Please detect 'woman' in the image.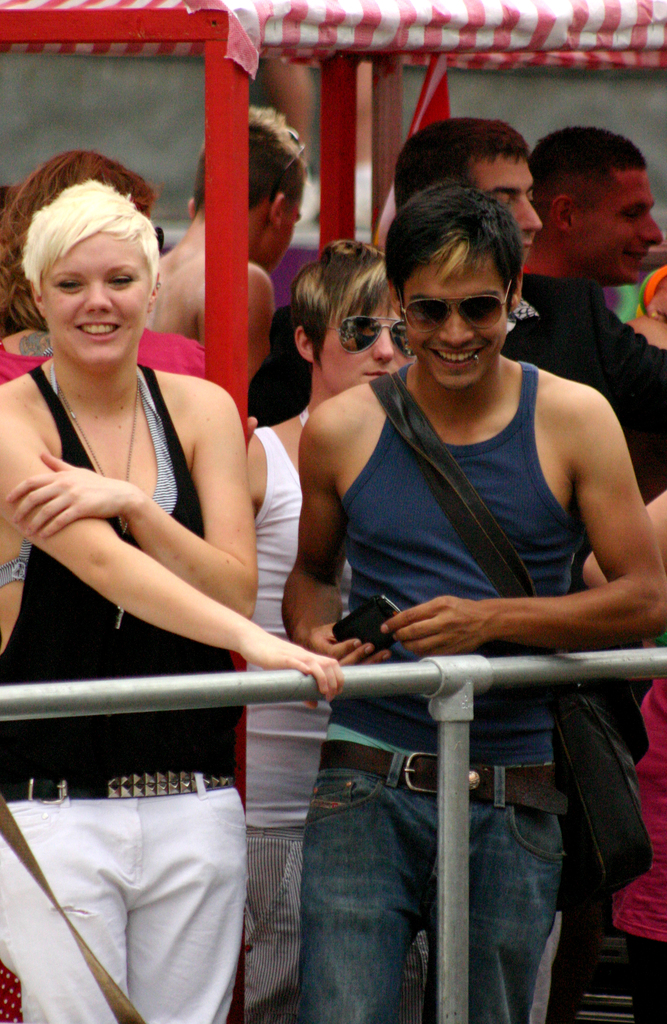
(x1=21, y1=120, x2=307, y2=945).
